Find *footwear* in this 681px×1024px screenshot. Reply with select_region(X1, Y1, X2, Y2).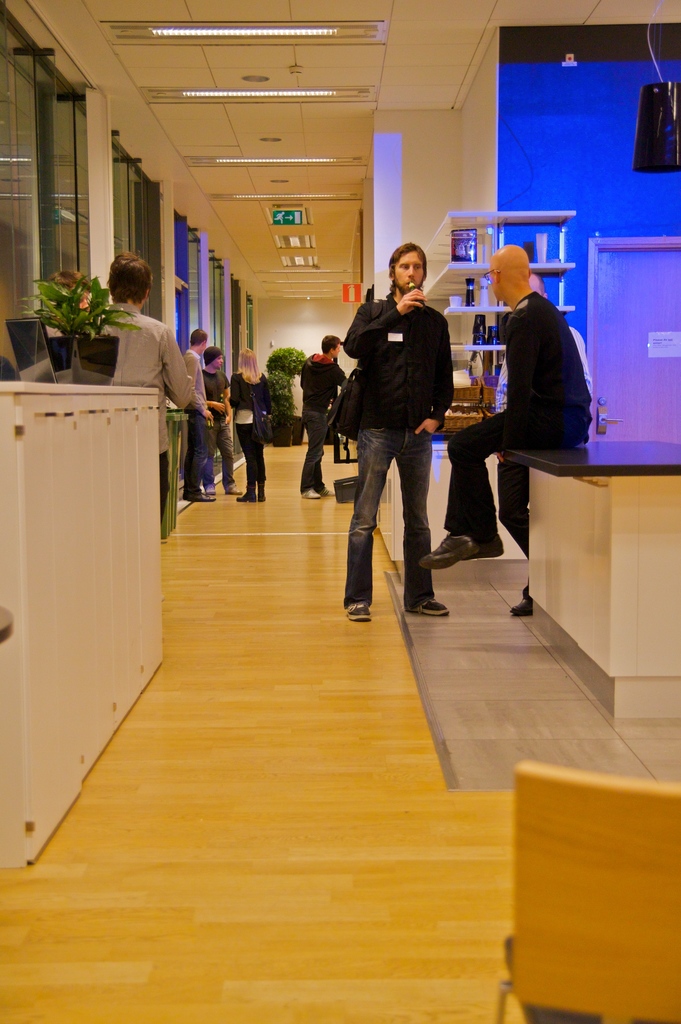
select_region(204, 483, 218, 496).
